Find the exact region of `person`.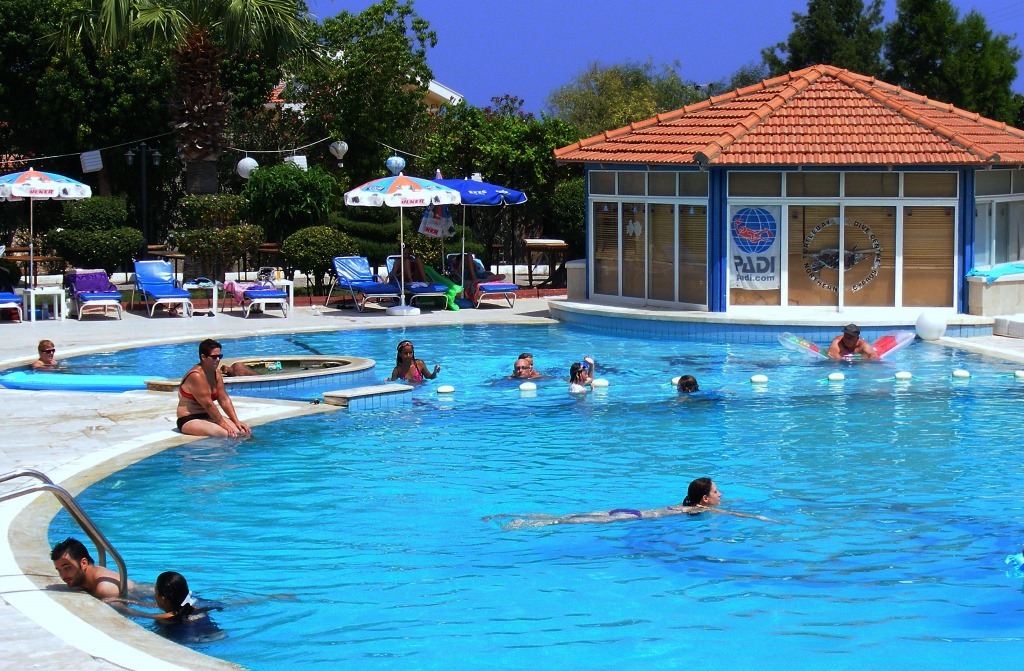
Exact region: x1=390, y1=337, x2=445, y2=391.
